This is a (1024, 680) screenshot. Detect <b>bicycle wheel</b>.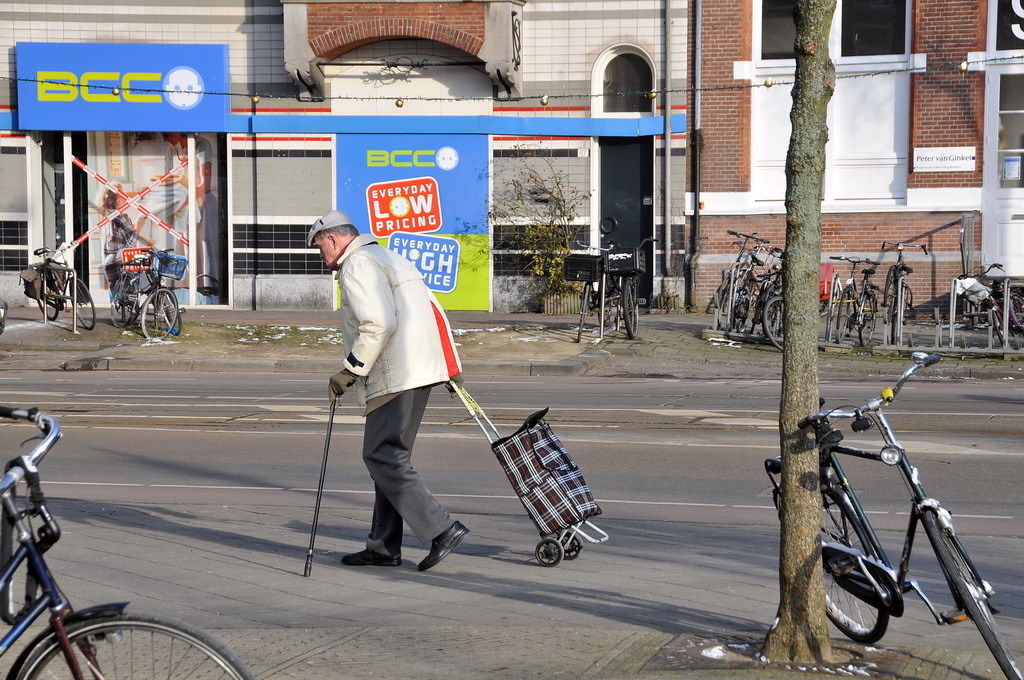
735:277:763:333.
